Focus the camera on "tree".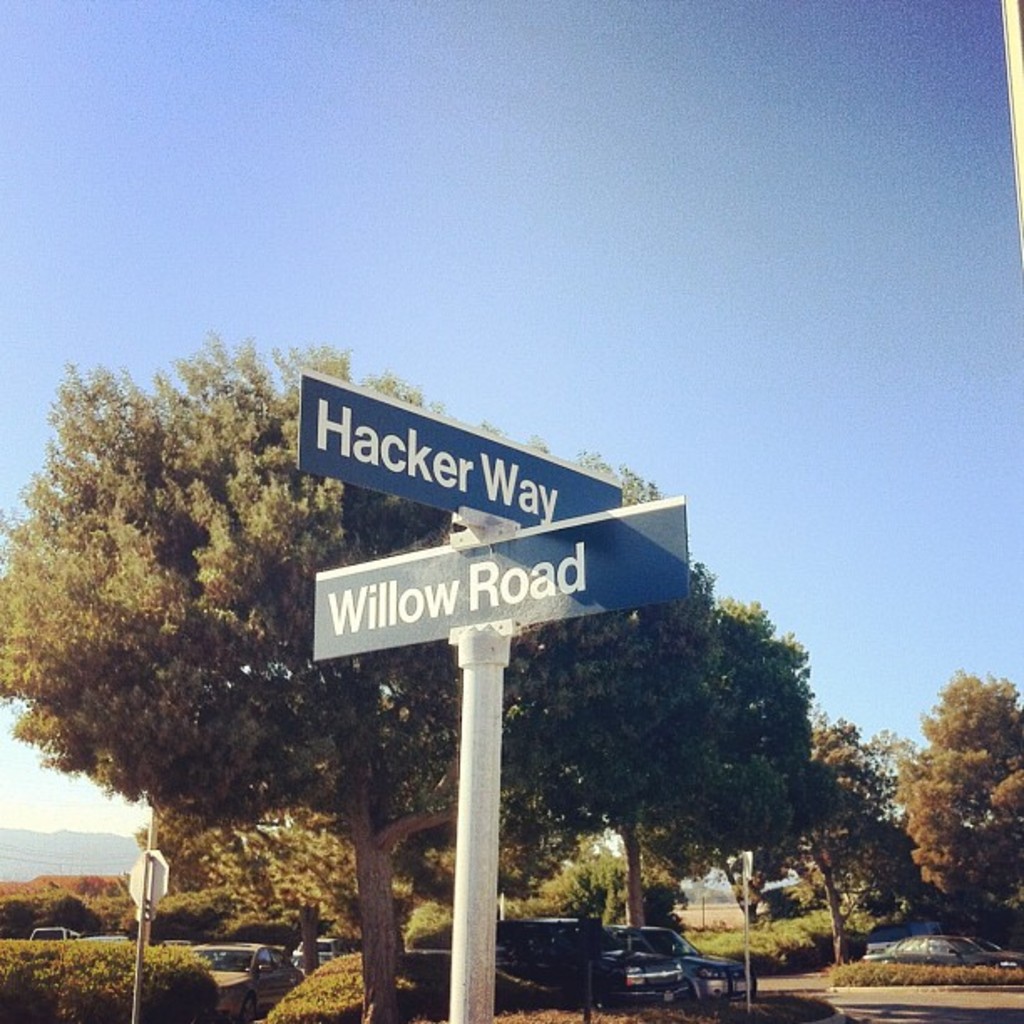
Focus region: [885, 664, 1022, 902].
